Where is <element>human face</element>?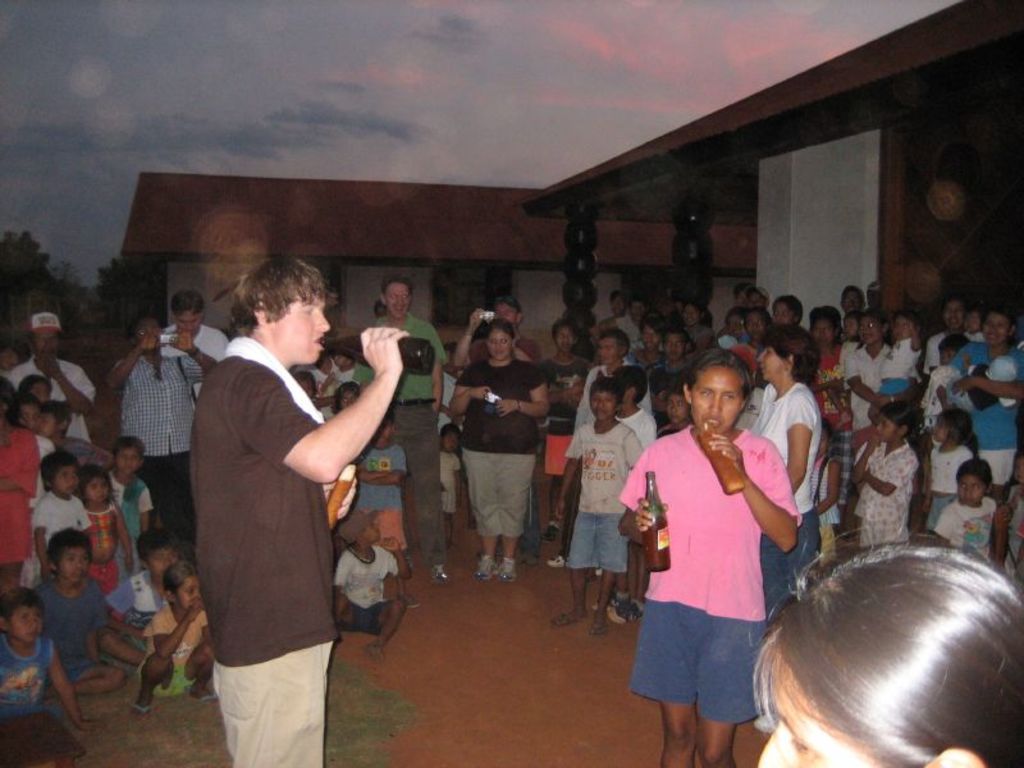
{"x1": 934, "y1": 421, "x2": 947, "y2": 440}.
